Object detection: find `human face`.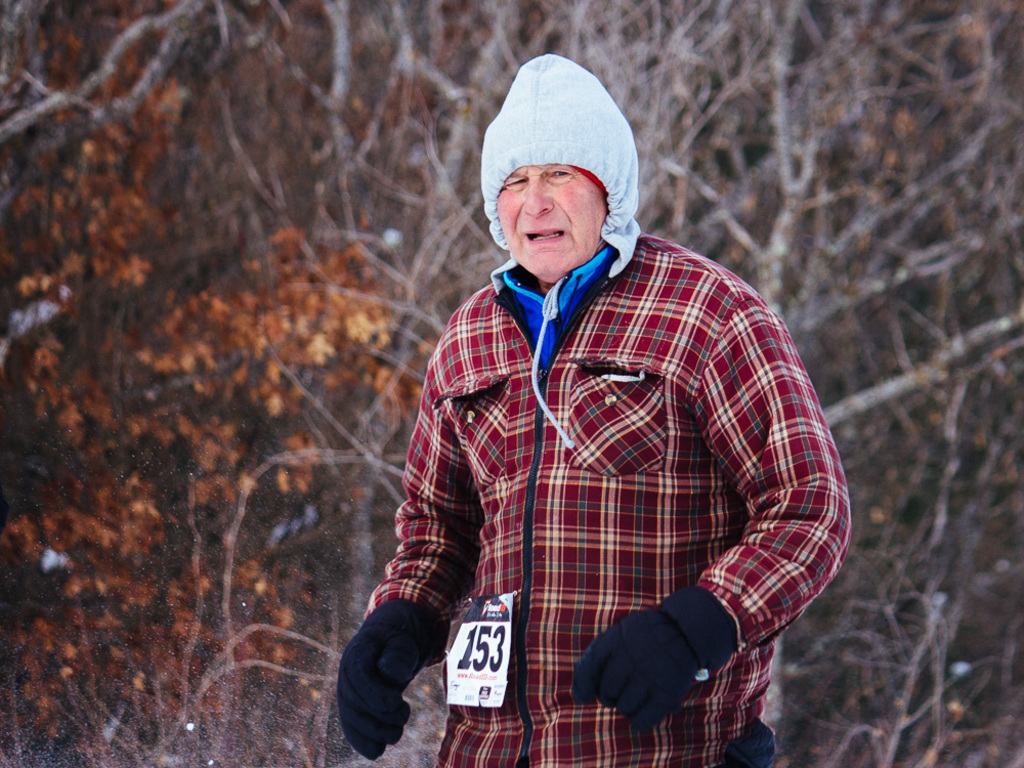
l=494, t=163, r=607, b=282.
